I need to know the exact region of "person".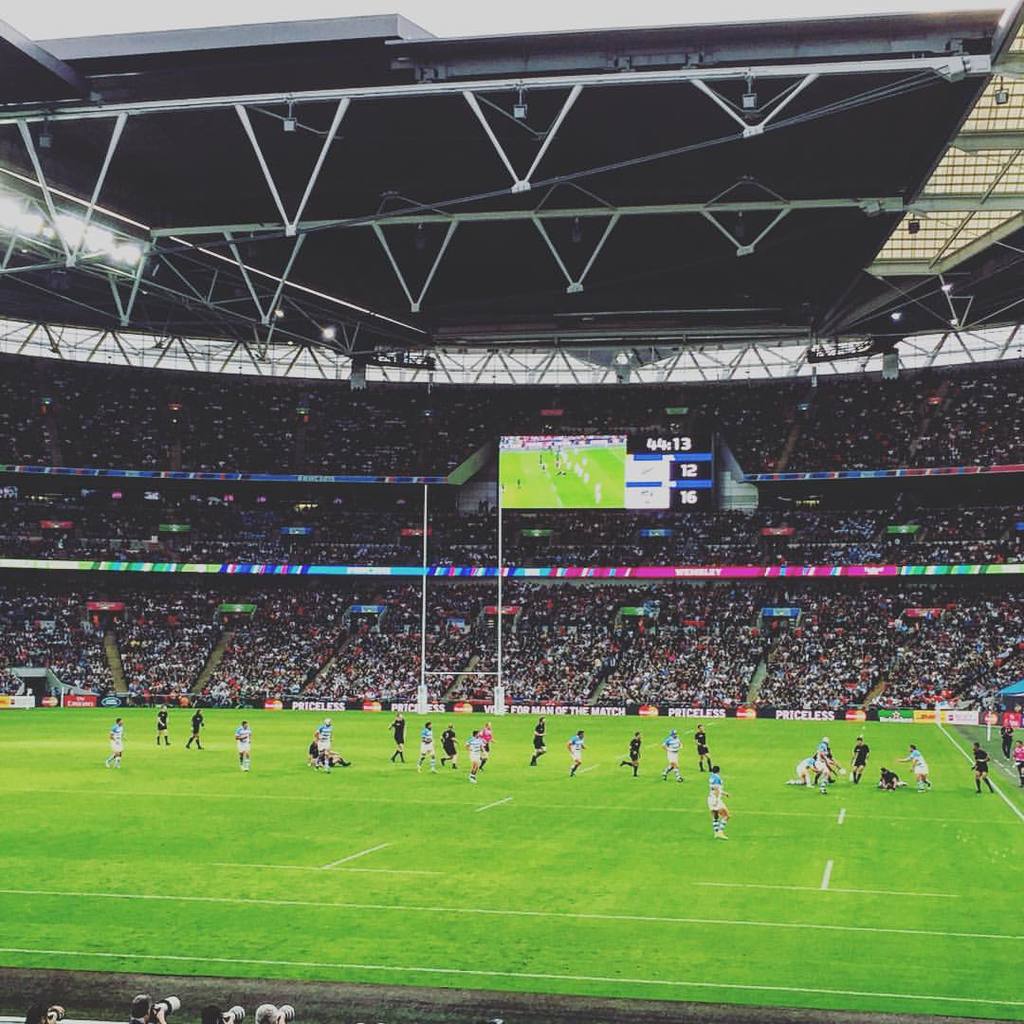
Region: <region>183, 714, 204, 751</region>.
